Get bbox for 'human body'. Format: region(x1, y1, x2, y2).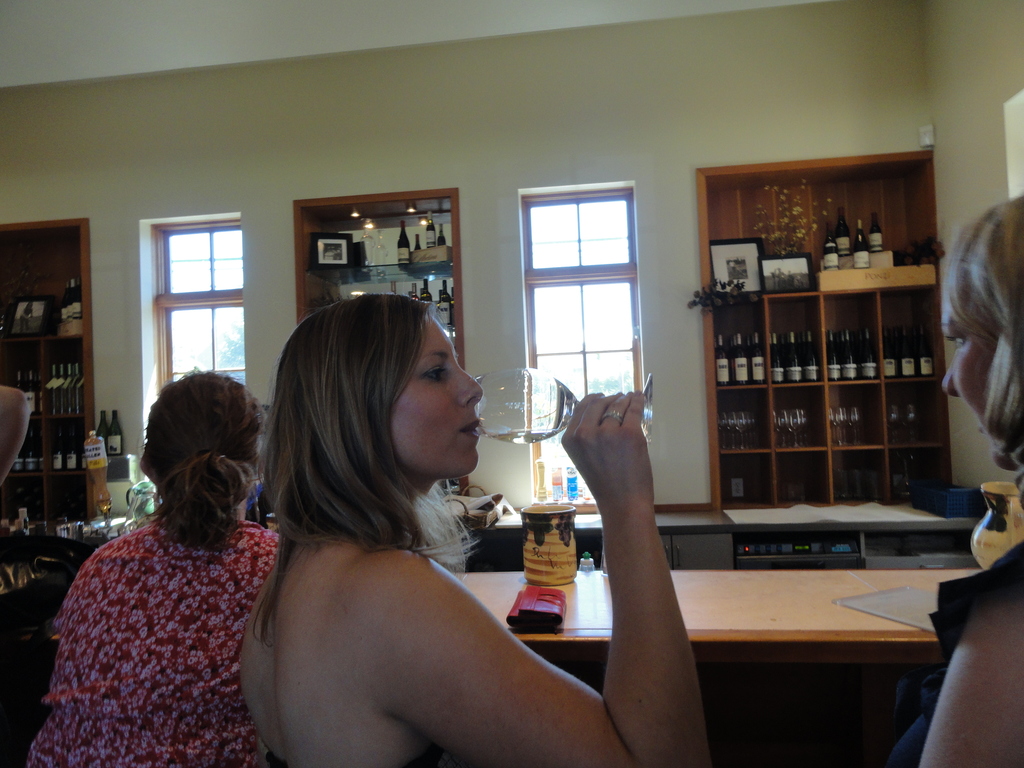
region(31, 506, 287, 767).
